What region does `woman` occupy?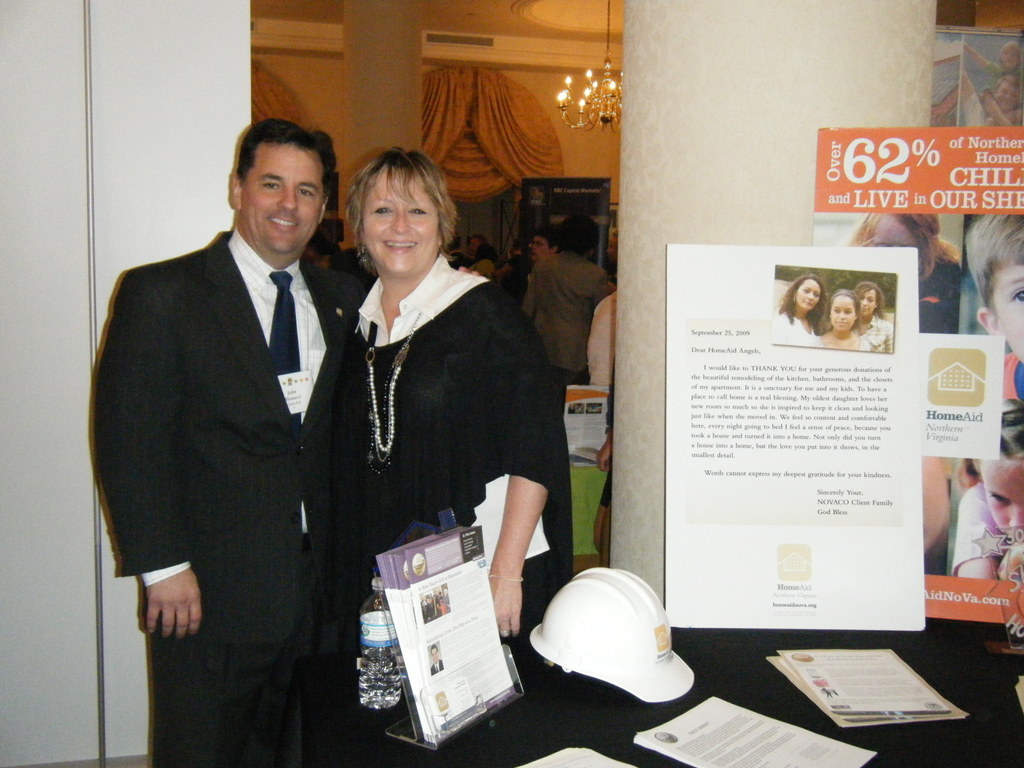
<box>849,281,891,355</box>.
